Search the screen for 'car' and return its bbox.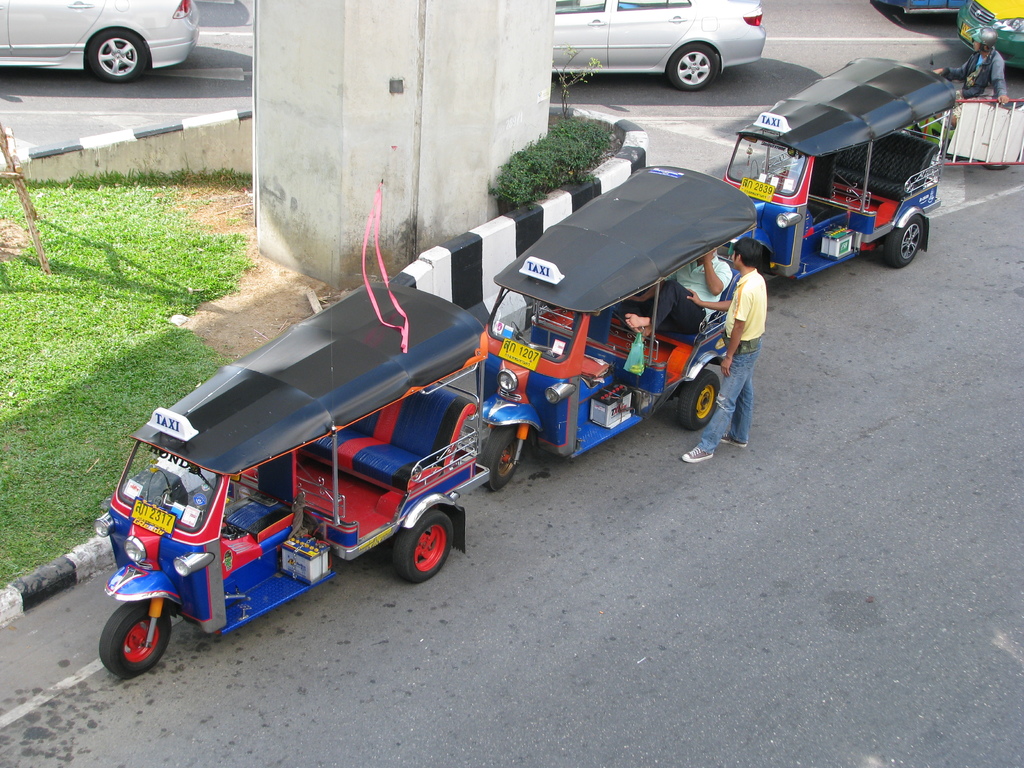
Found: [953,0,1023,72].
